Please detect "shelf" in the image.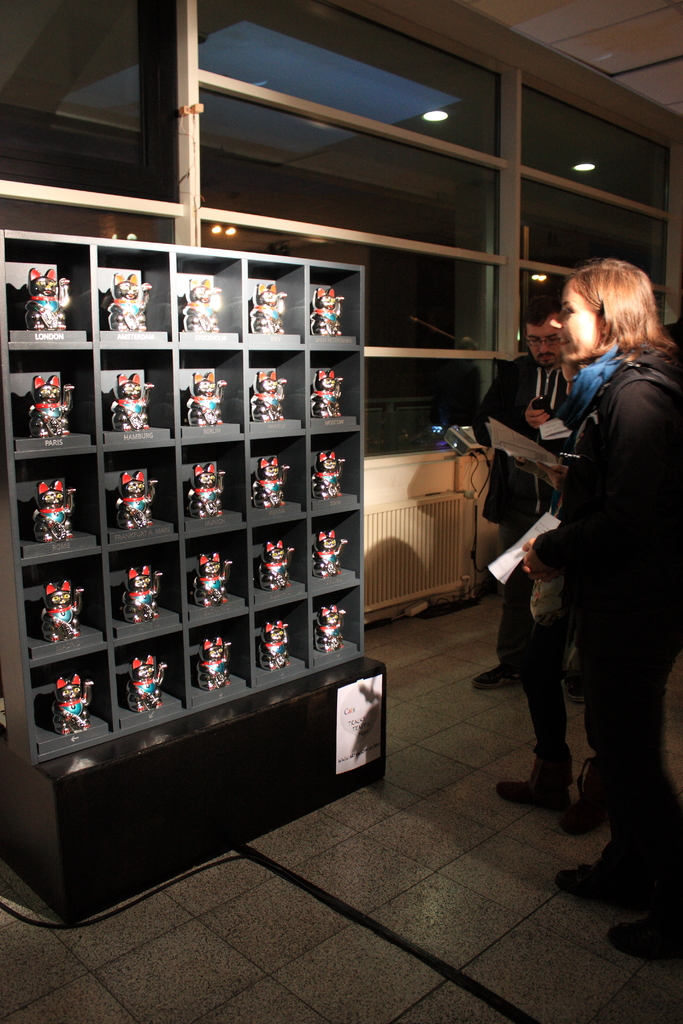
[105,536,186,648].
